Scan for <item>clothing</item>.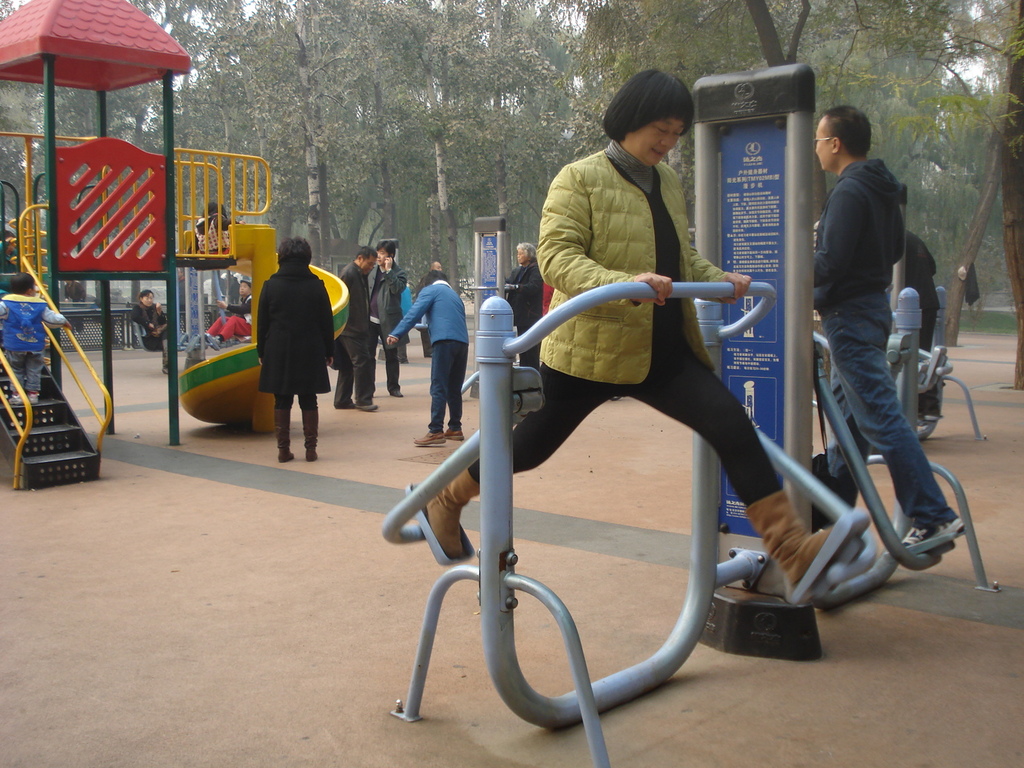
Scan result: <box>471,138,783,513</box>.
